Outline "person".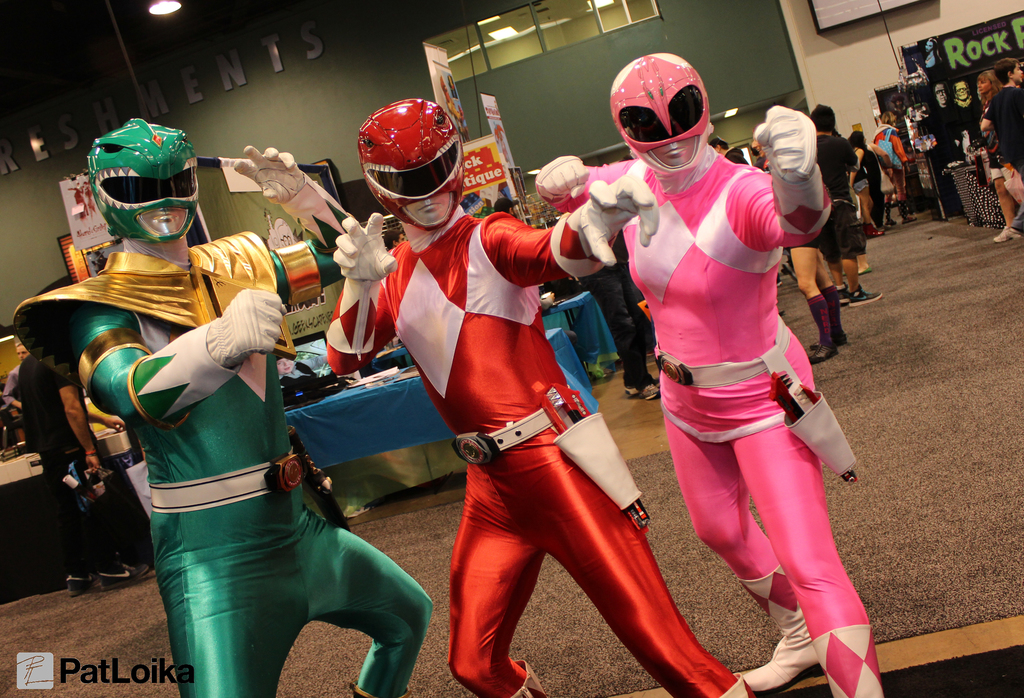
Outline: bbox=[990, 64, 1023, 206].
